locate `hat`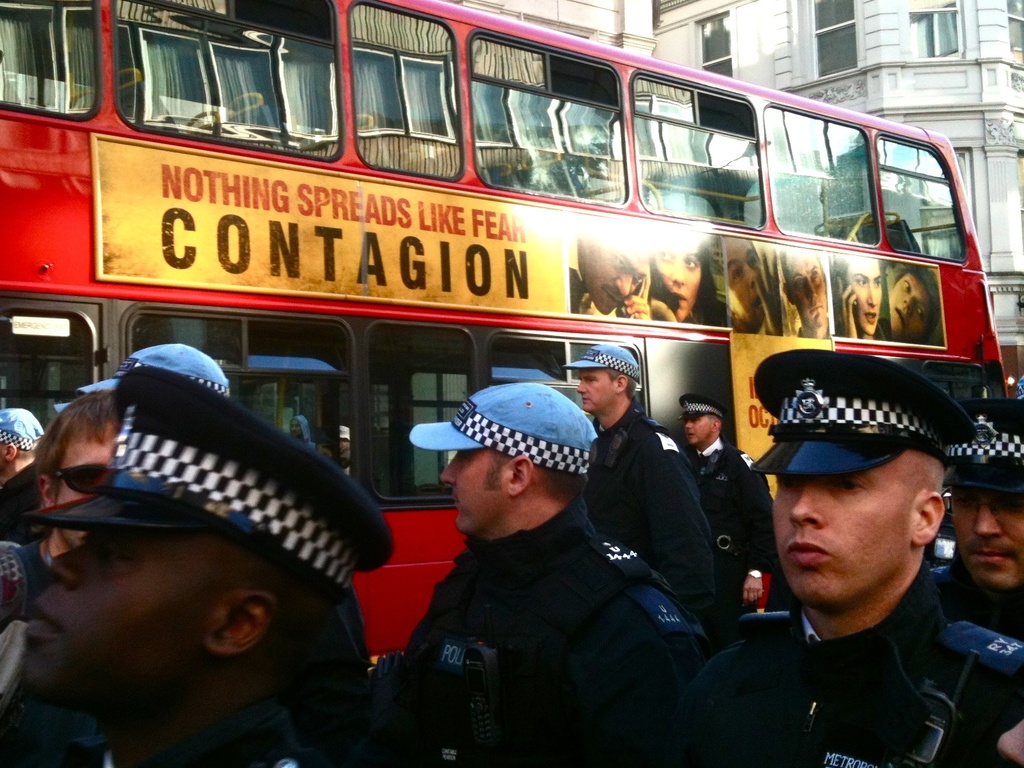
rect(564, 341, 640, 381)
